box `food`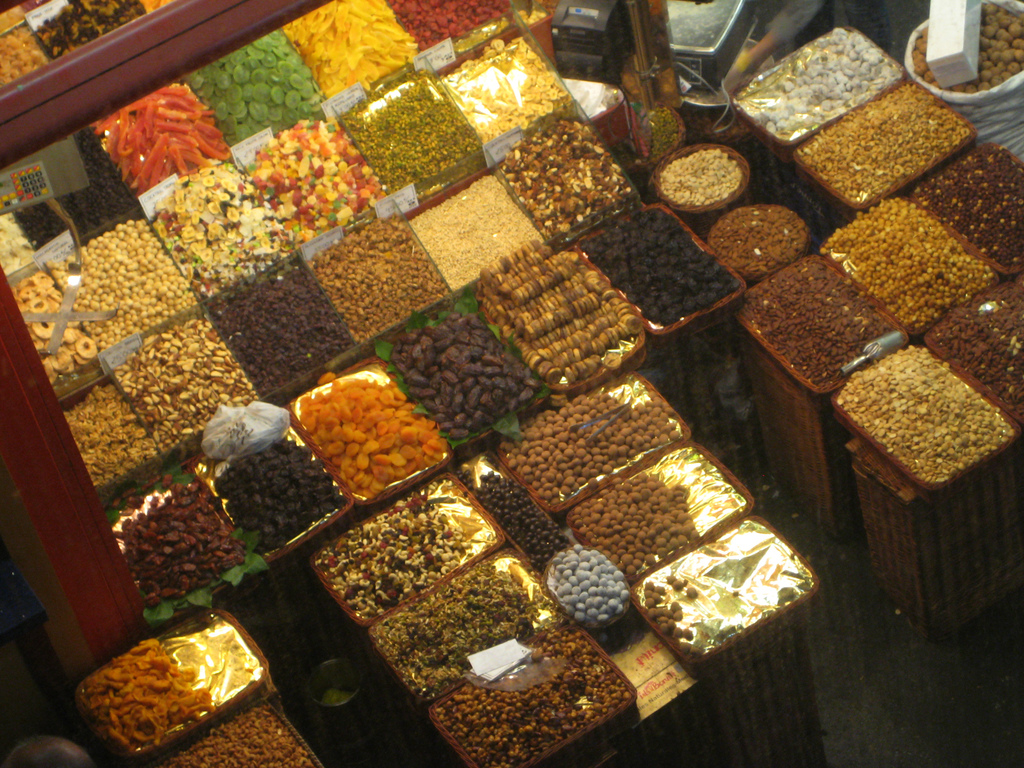
BBox(164, 705, 314, 767)
